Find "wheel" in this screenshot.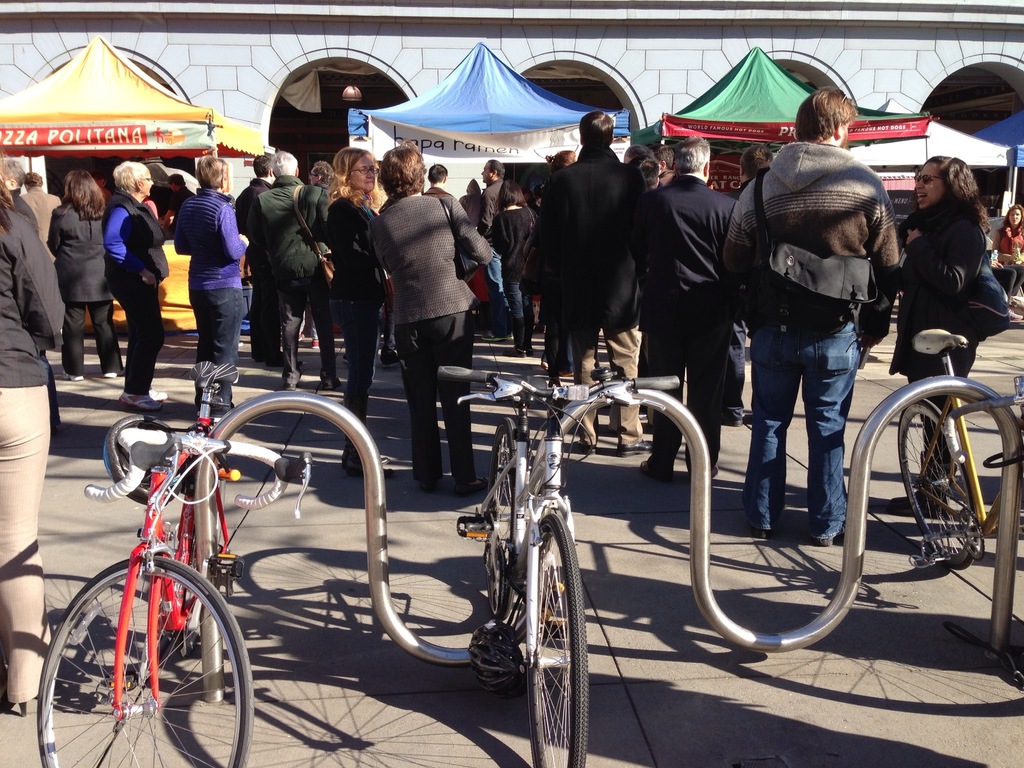
The bounding box for "wheel" is [517, 509, 593, 767].
